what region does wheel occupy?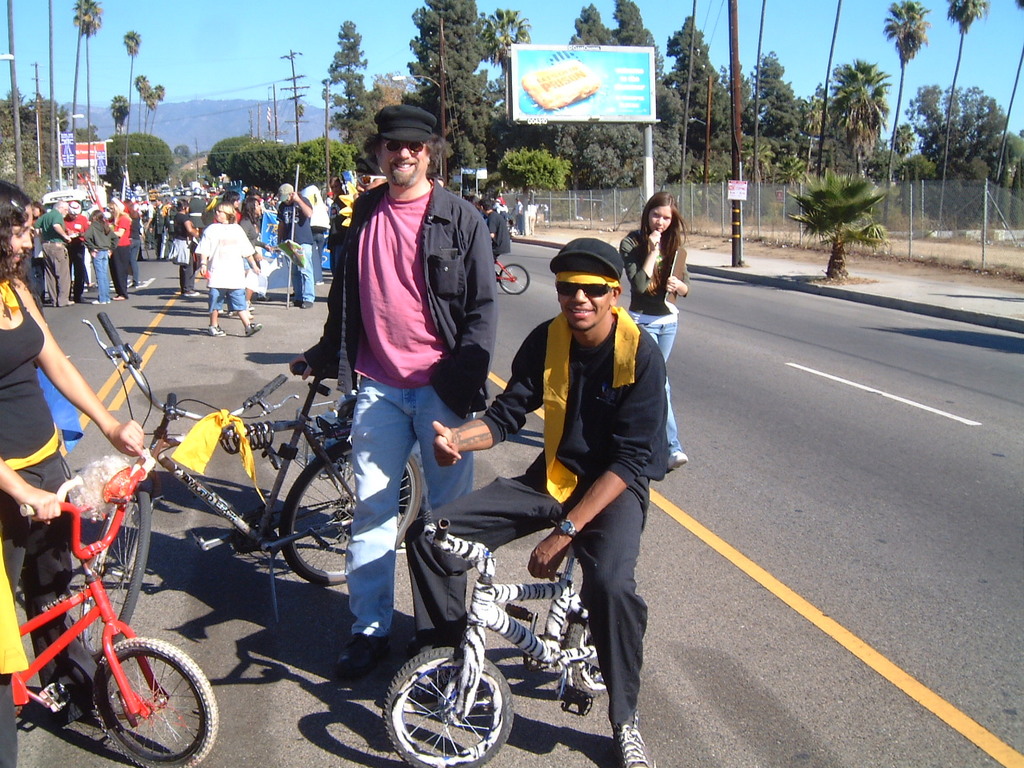
[80, 490, 150, 658].
